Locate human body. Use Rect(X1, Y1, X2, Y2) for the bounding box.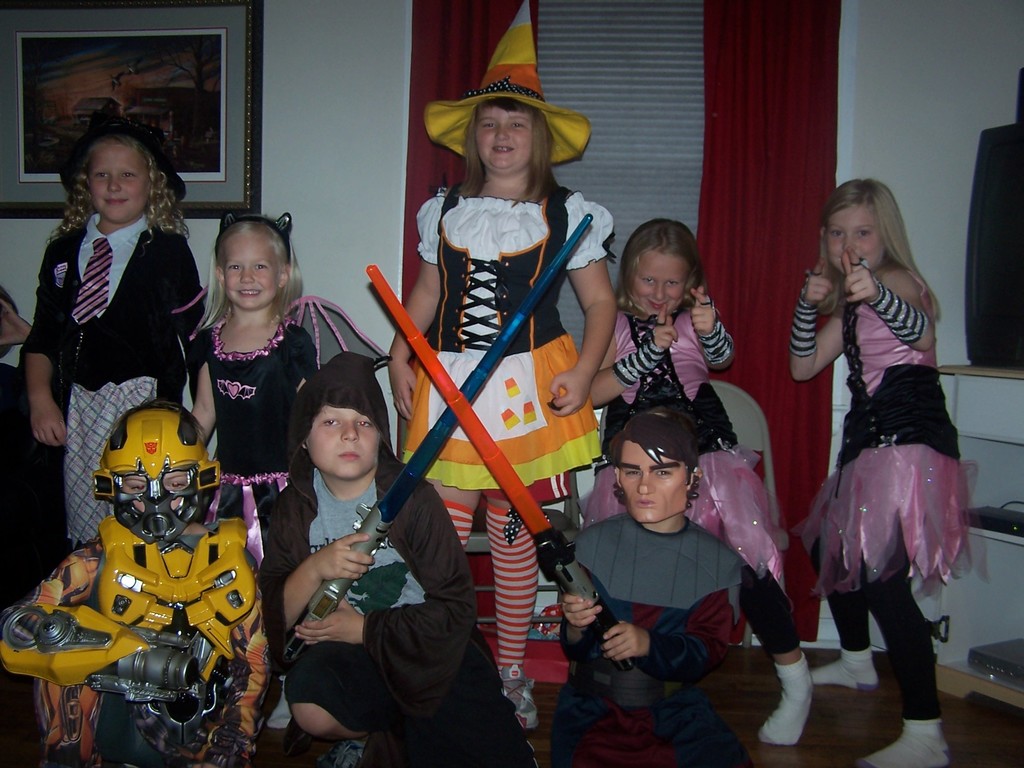
Rect(11, 116, 218, 557).
